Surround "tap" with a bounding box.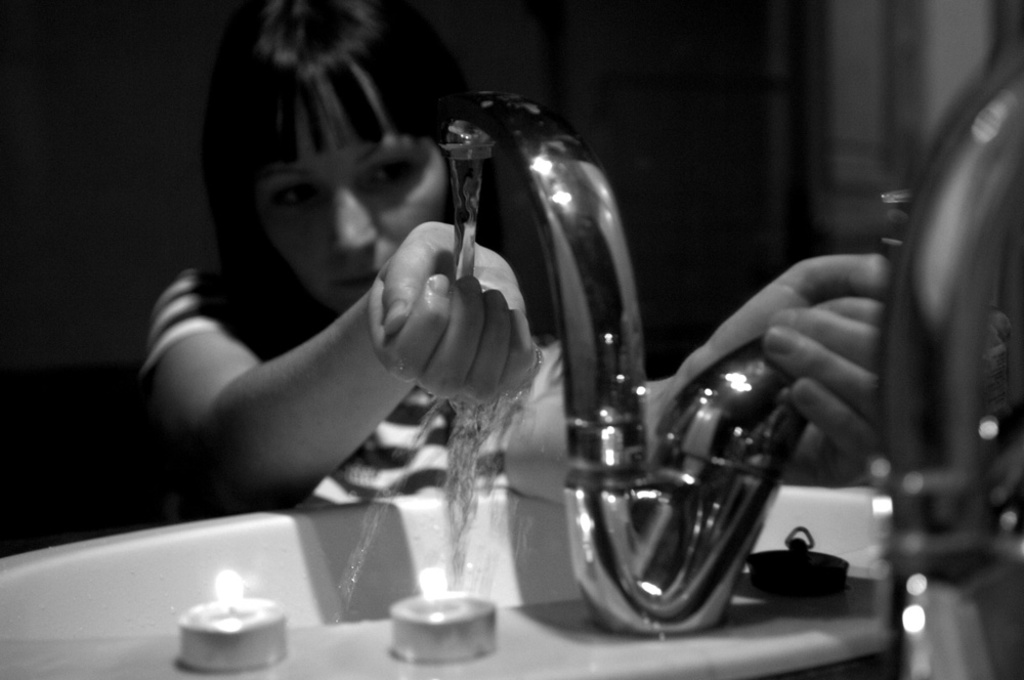
442, 93, 825, 639.
